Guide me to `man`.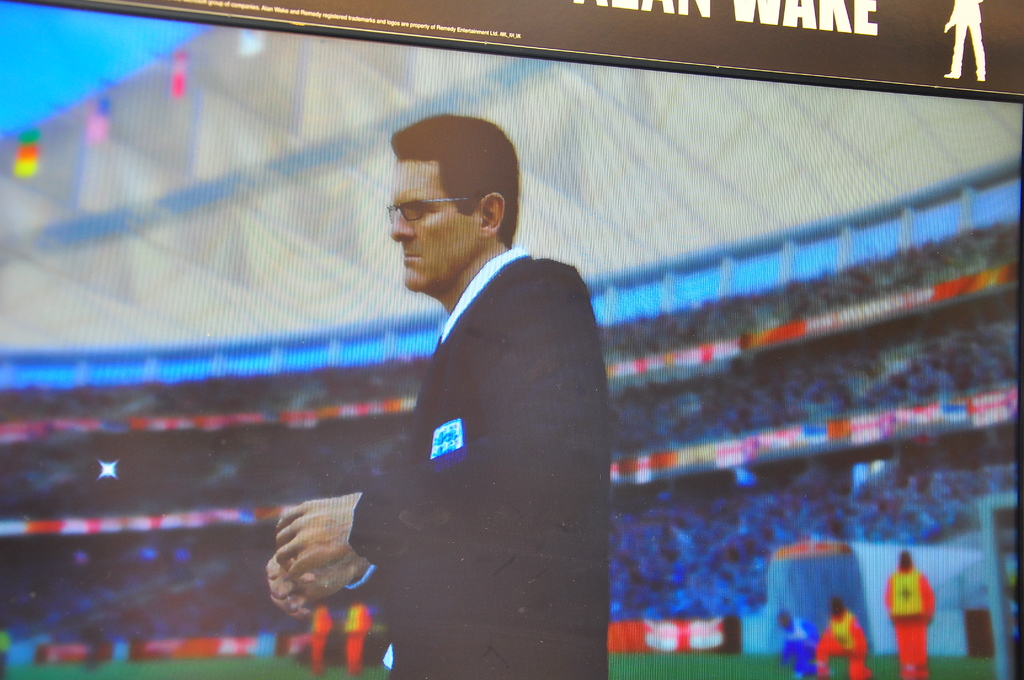
Guidance: (x1=820, y1=595, x2=872, y2=679).
